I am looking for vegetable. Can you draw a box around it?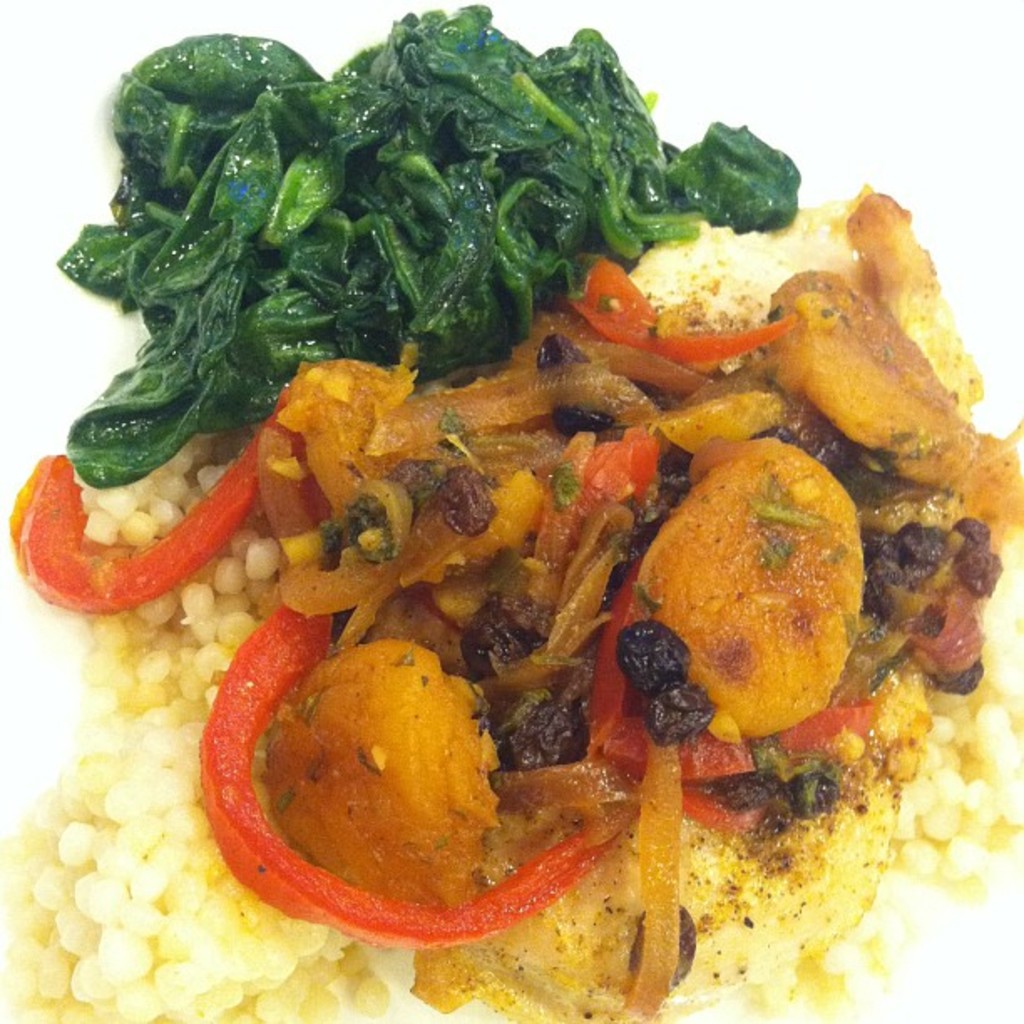
Sure, the bounding box is pyautogui.locateOnScreen(38, 30, 755, 443).
